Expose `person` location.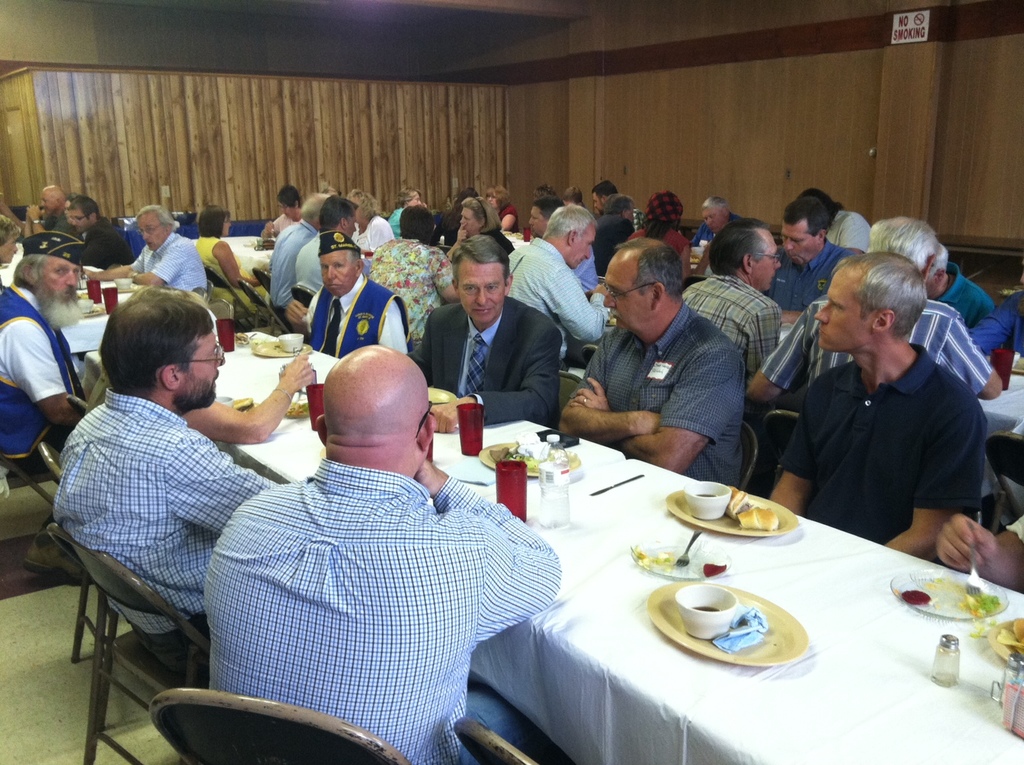
Exposed at select_region(593, 173, 645, 229).
